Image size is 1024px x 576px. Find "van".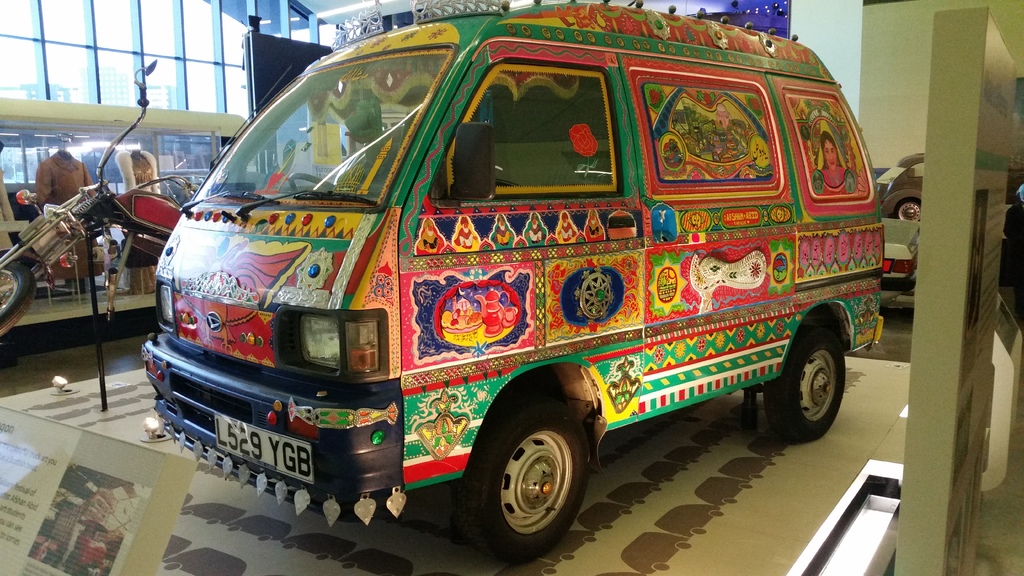
left=138, top=0, right=883, bottom=568.
